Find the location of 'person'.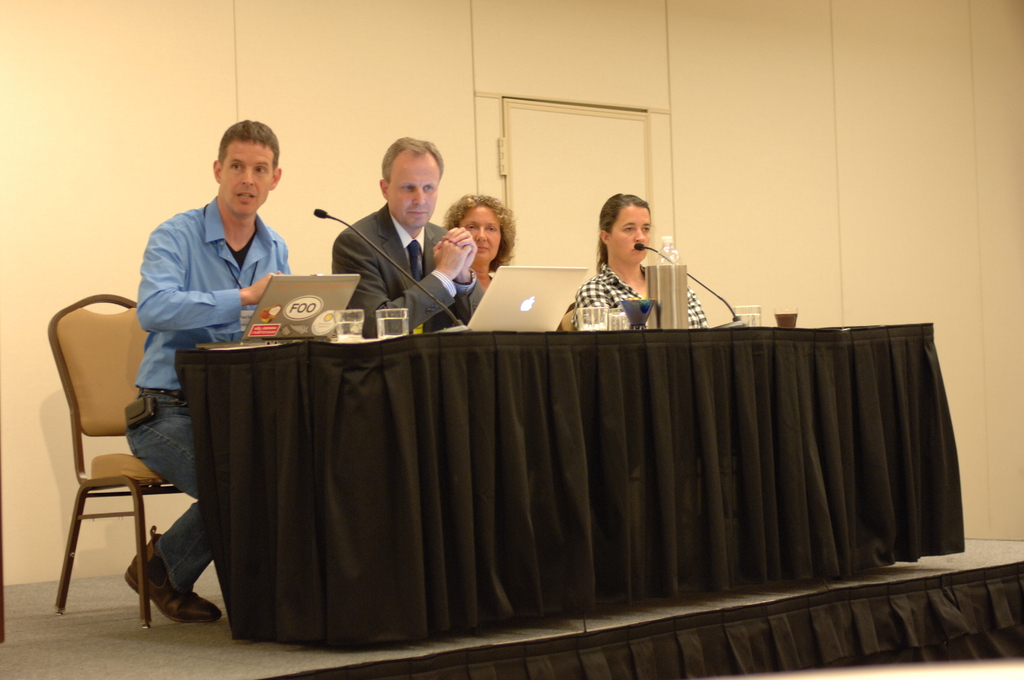
Location: [x1=328, y1=135, x2=486, y2=334].
